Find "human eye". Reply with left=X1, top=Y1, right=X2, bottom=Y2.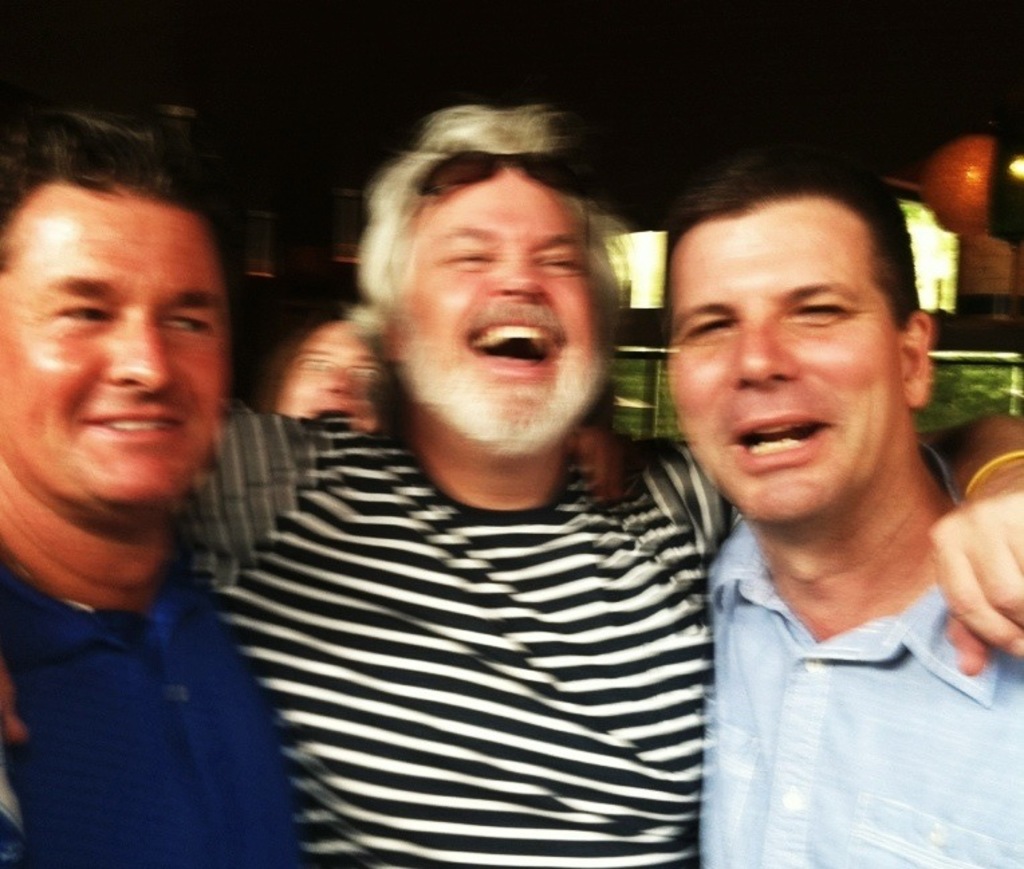
left=48, top=290, right=126, bottom=333.
